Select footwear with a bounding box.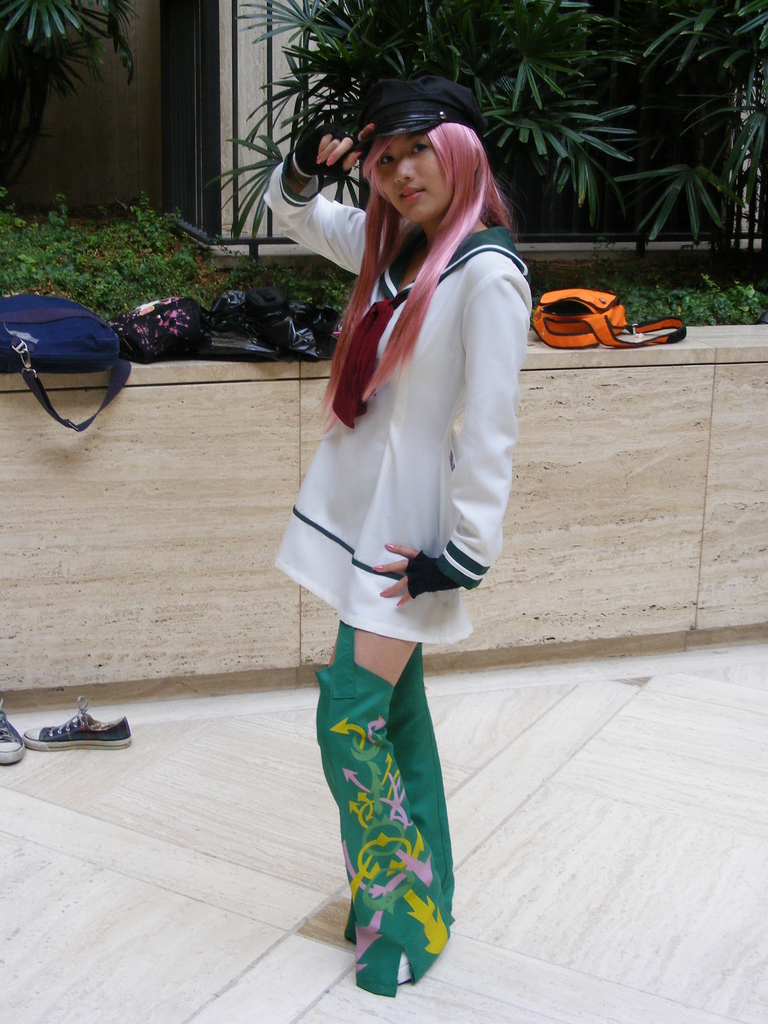
(396, 952, 424, 987).
